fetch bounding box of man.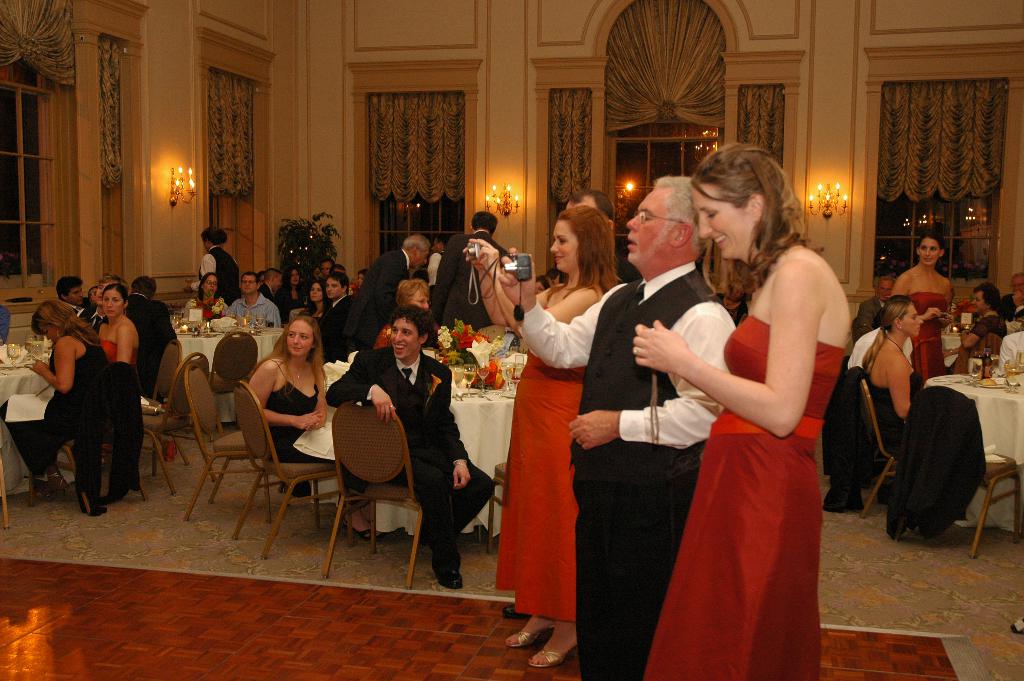
Bbox: detection(426, 233, 449, 290).
